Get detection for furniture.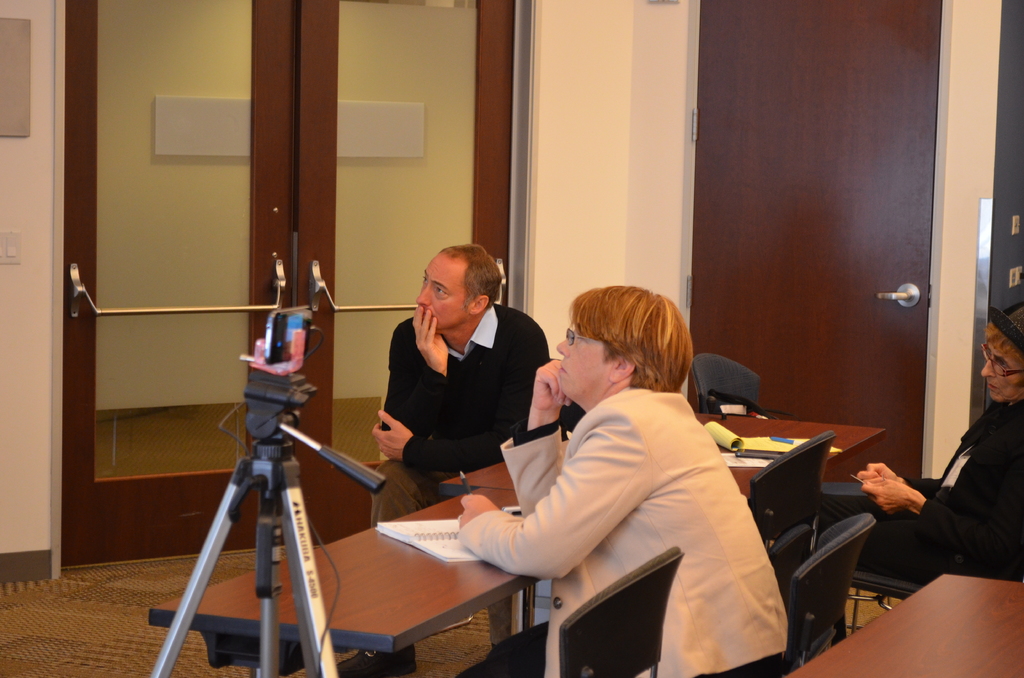
Detection: bbox=[690, 351, 758, 415].
